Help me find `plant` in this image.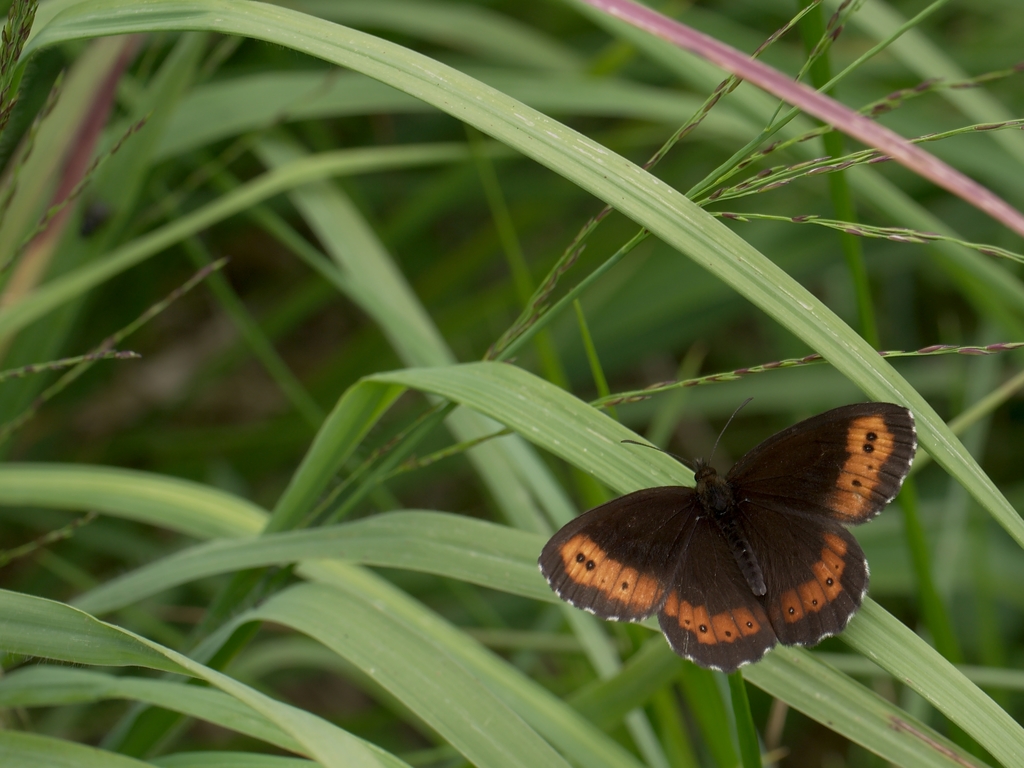
Found it: (left=26, top=25, right=1023, bottom=744).
